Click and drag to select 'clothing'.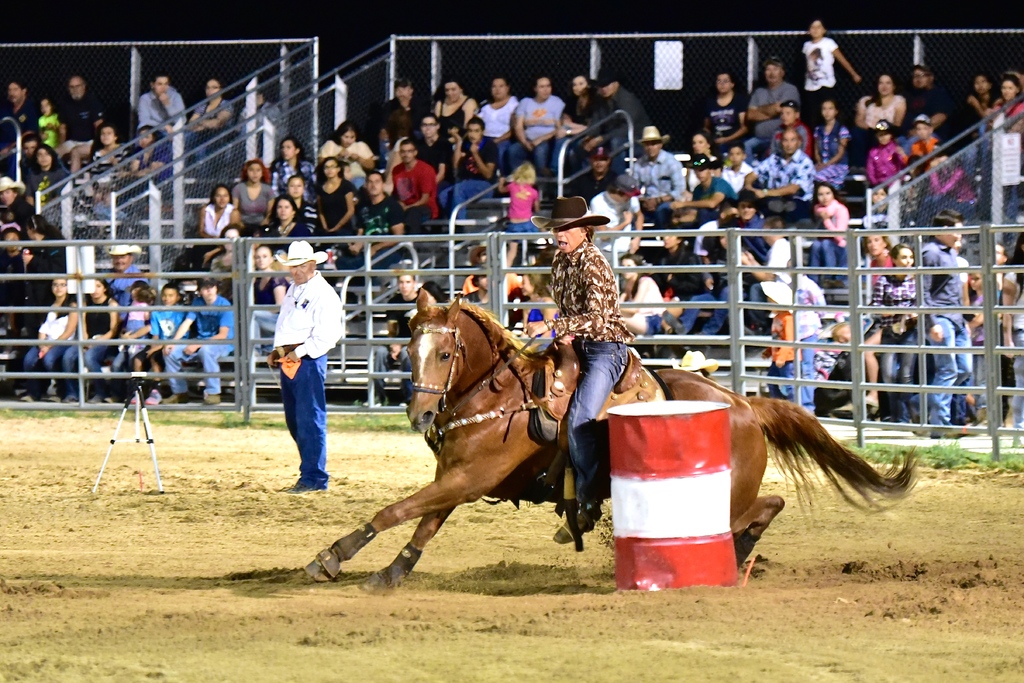
Selection: 781,125,825,167.
